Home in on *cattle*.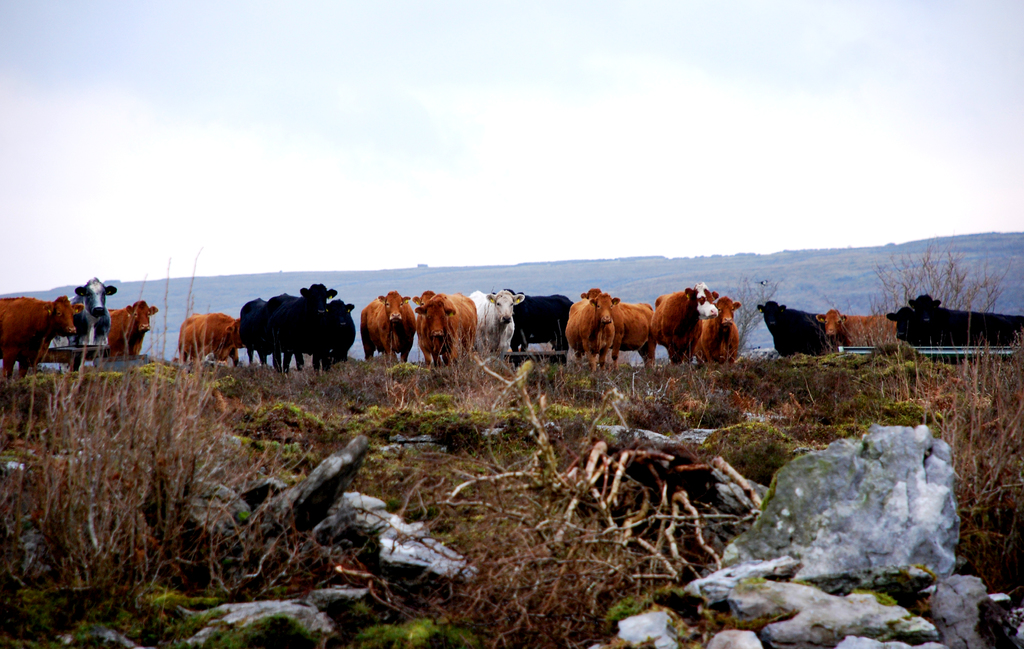
Homed in at [579,287,657,372].
